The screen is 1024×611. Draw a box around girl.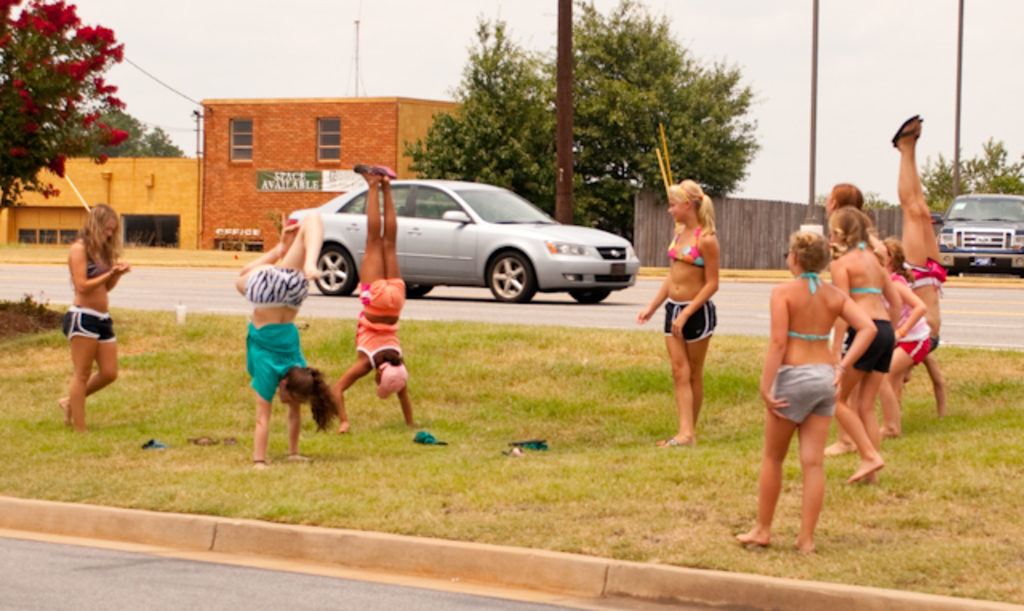
box(634, 176, 722, 446).
